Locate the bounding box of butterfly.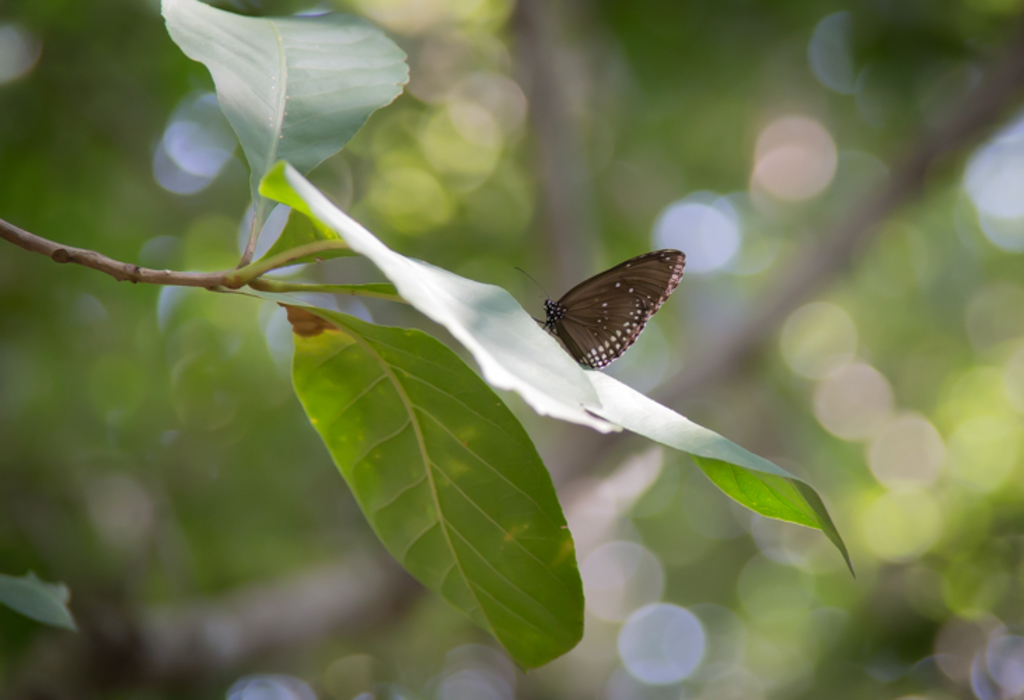
Bounding box: box(516, 249, 679, 375).
